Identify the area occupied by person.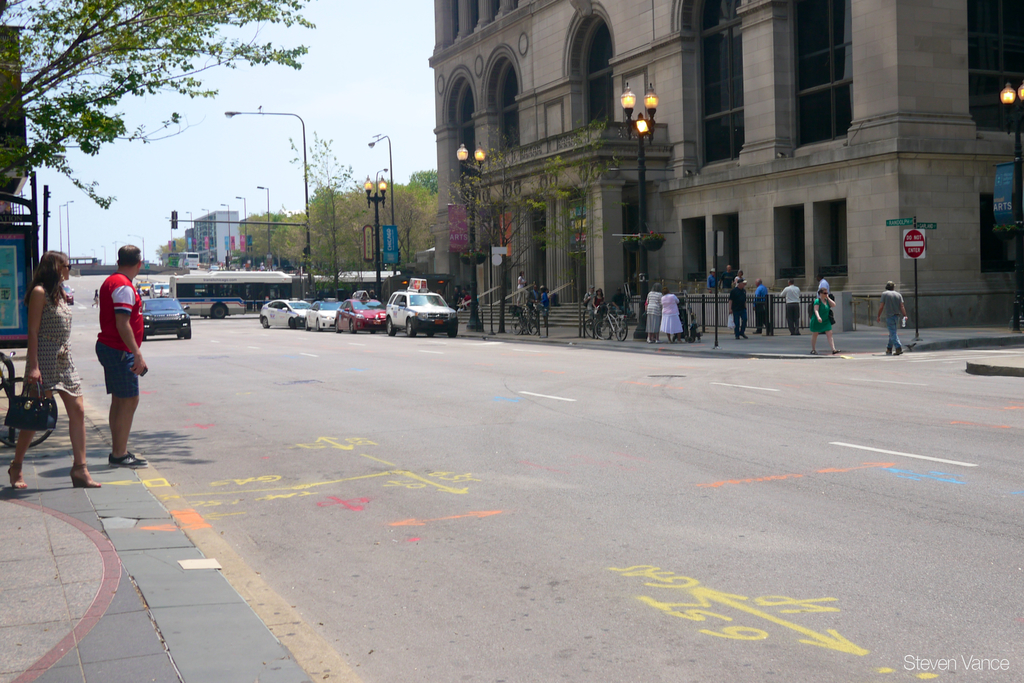
Area: box=[79, 260, 140, 465].
